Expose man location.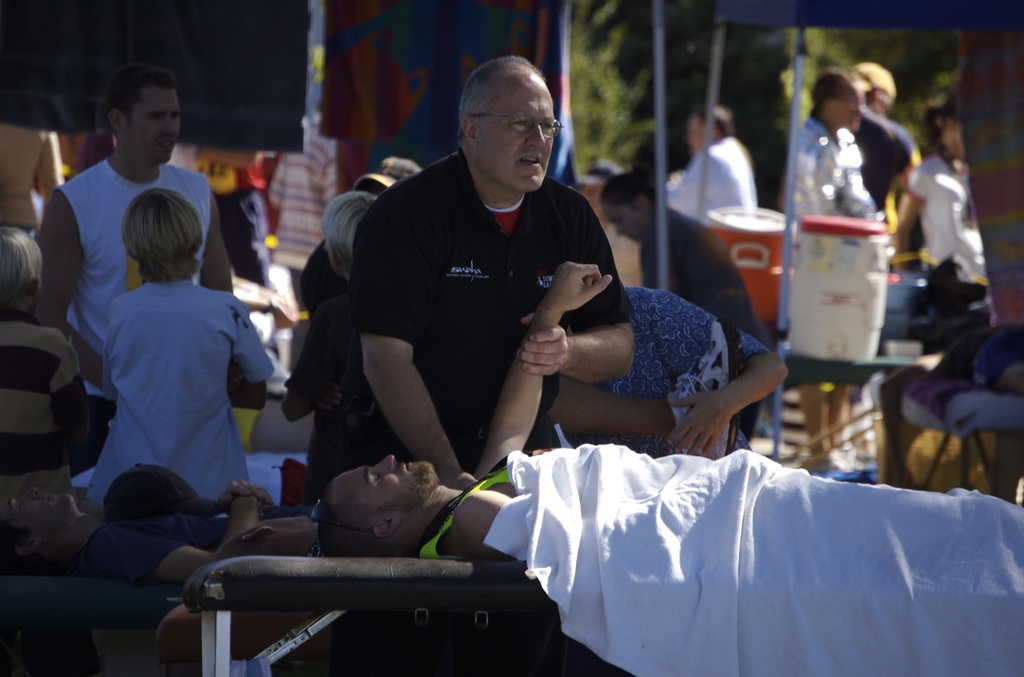
Exposed at left=305, top=69, right=652, bottom=535.
